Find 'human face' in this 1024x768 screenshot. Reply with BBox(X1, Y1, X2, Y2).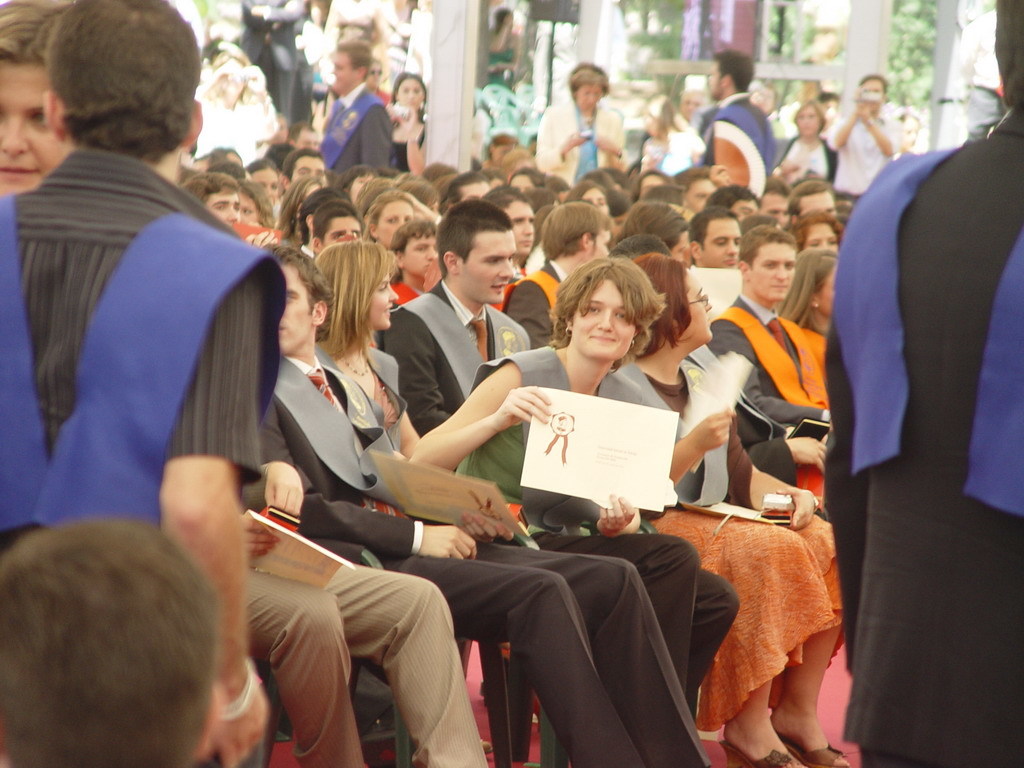
BBox(211, 195, 238, 228).
